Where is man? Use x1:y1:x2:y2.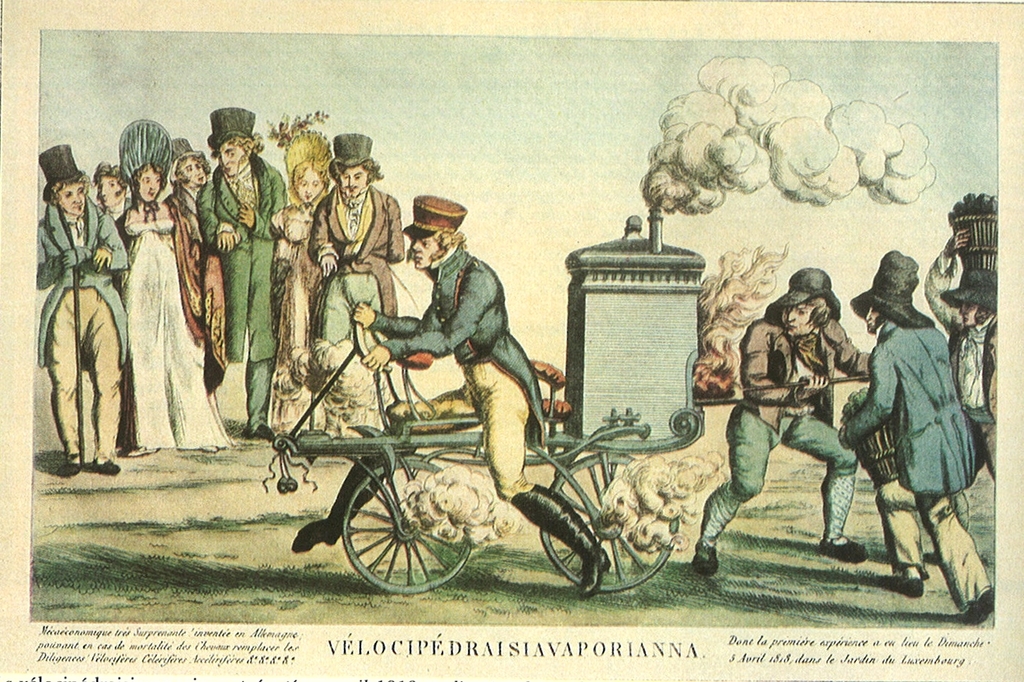
923:229:1000:562.
